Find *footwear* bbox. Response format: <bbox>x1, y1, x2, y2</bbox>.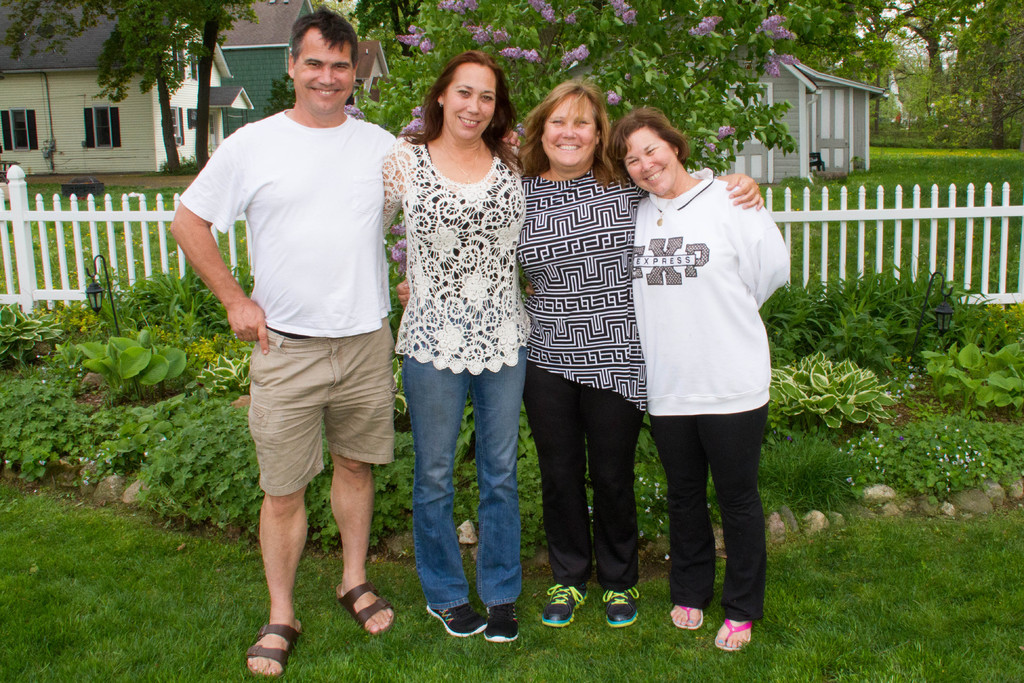
<bbox>714, 618, 755, 651</bbox>.
